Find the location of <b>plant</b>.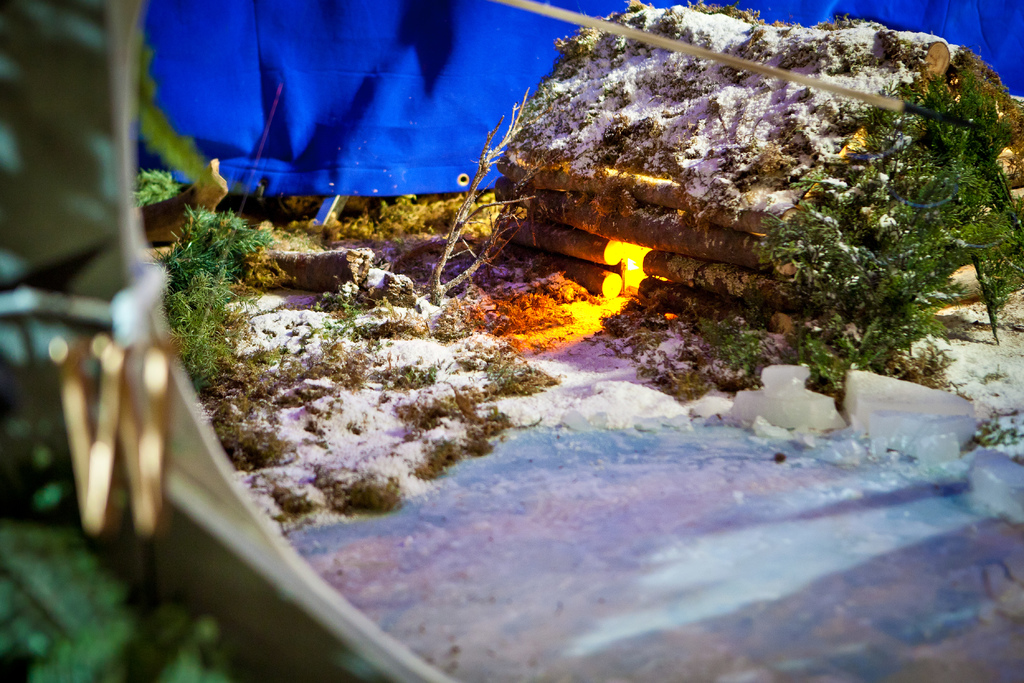
Location: left=388, top=189, right=441, bottom=239.
